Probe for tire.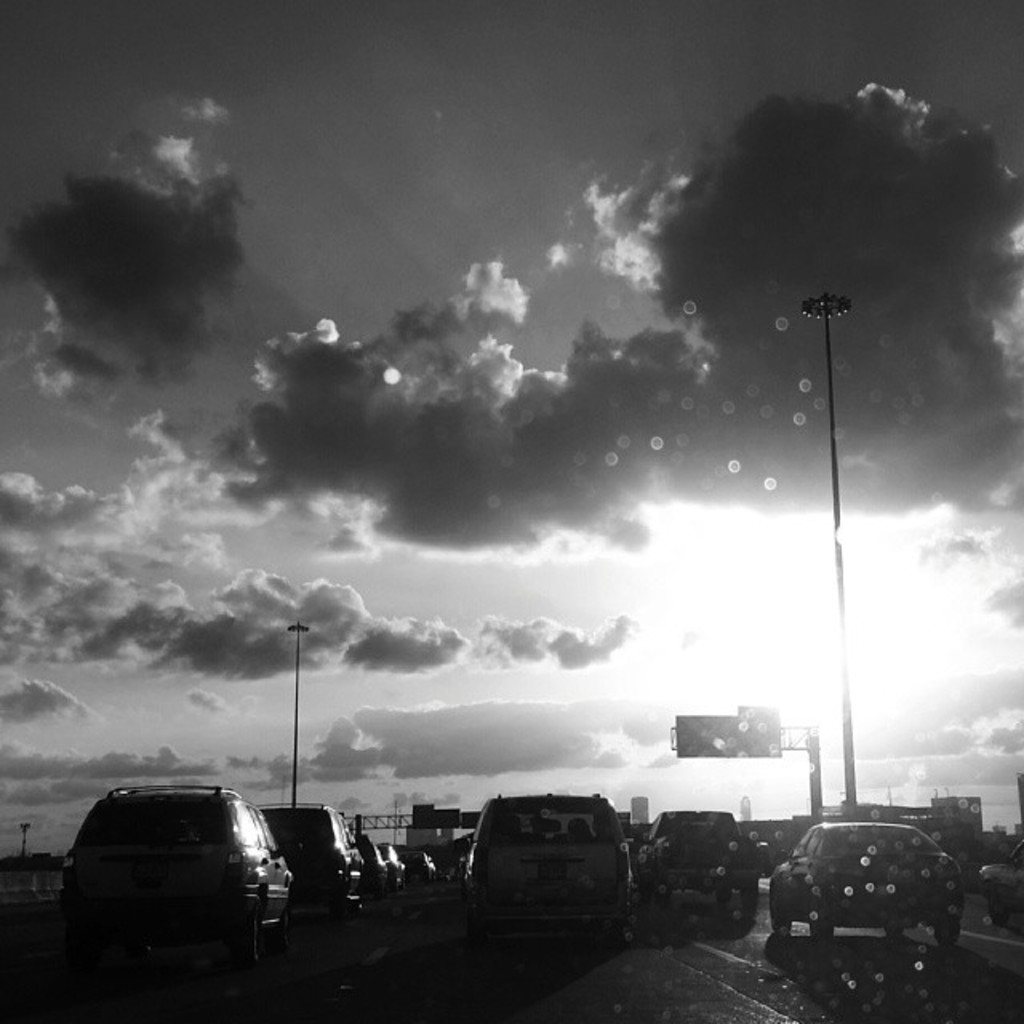
Probe result: 942, 917, 966, 950.
